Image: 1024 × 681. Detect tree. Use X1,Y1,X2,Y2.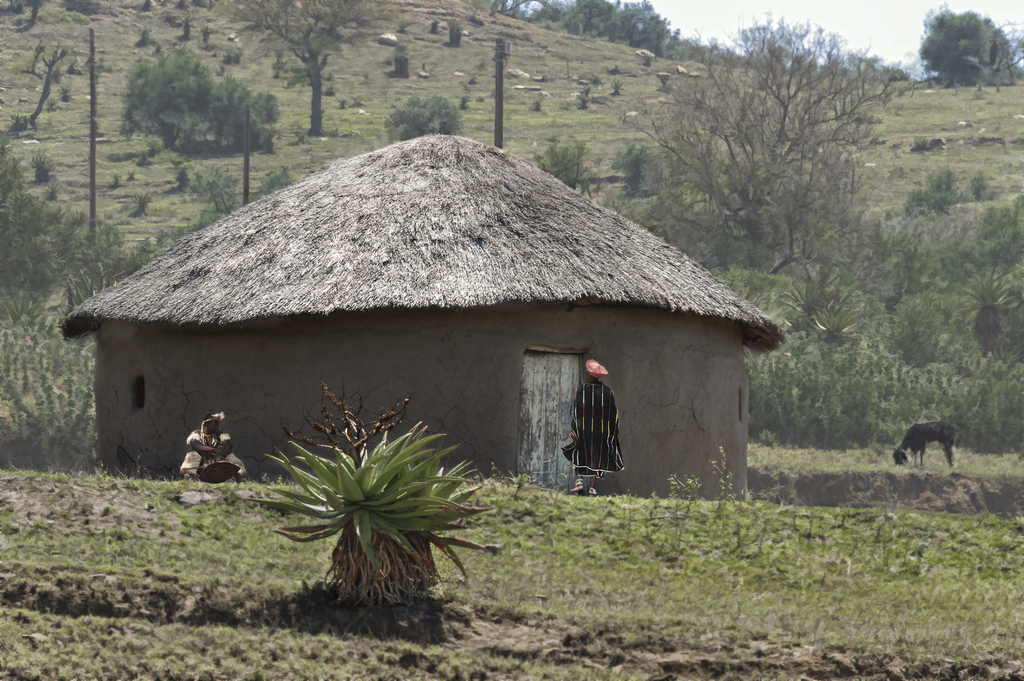
212,0,392,133.
